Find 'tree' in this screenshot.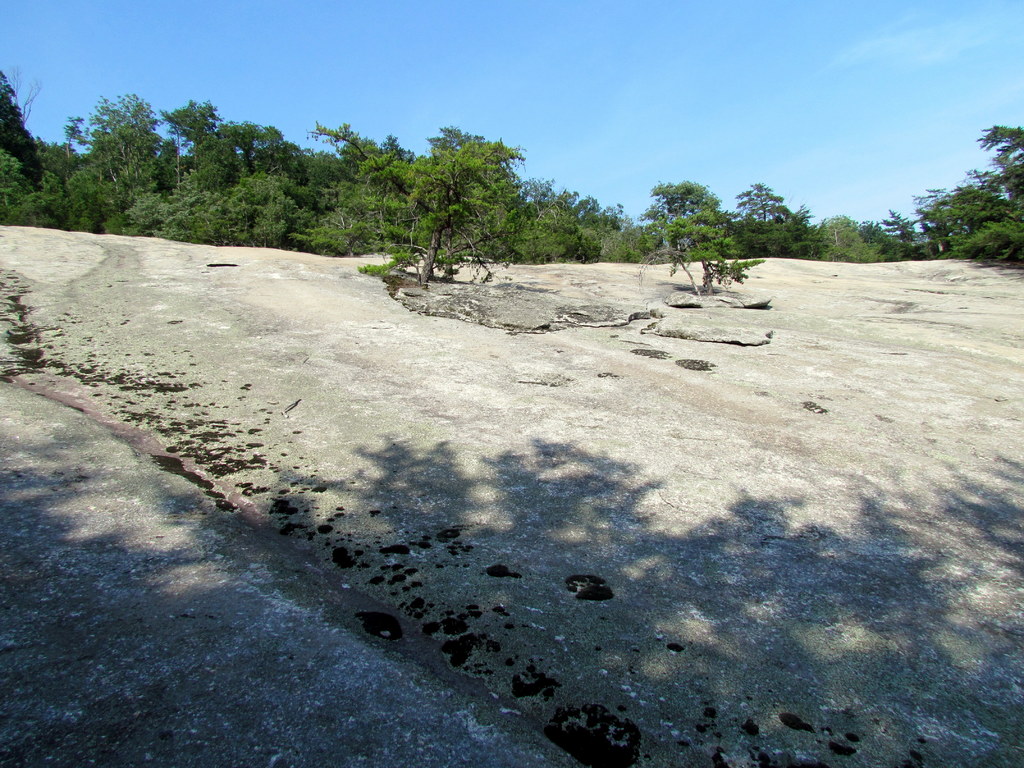
The bounding box for 'tree' is <region>243, 186, 306, 244</region>.
